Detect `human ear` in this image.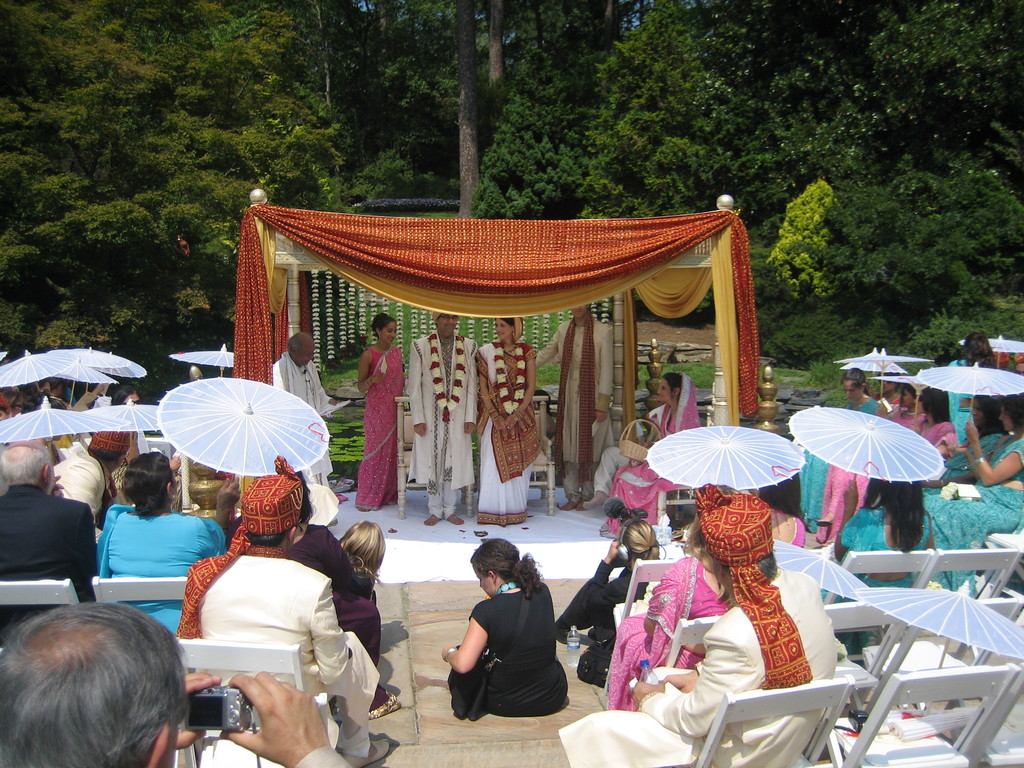
Detection: pyautogui.locateOnScreen(166, 480, 175, 497).
